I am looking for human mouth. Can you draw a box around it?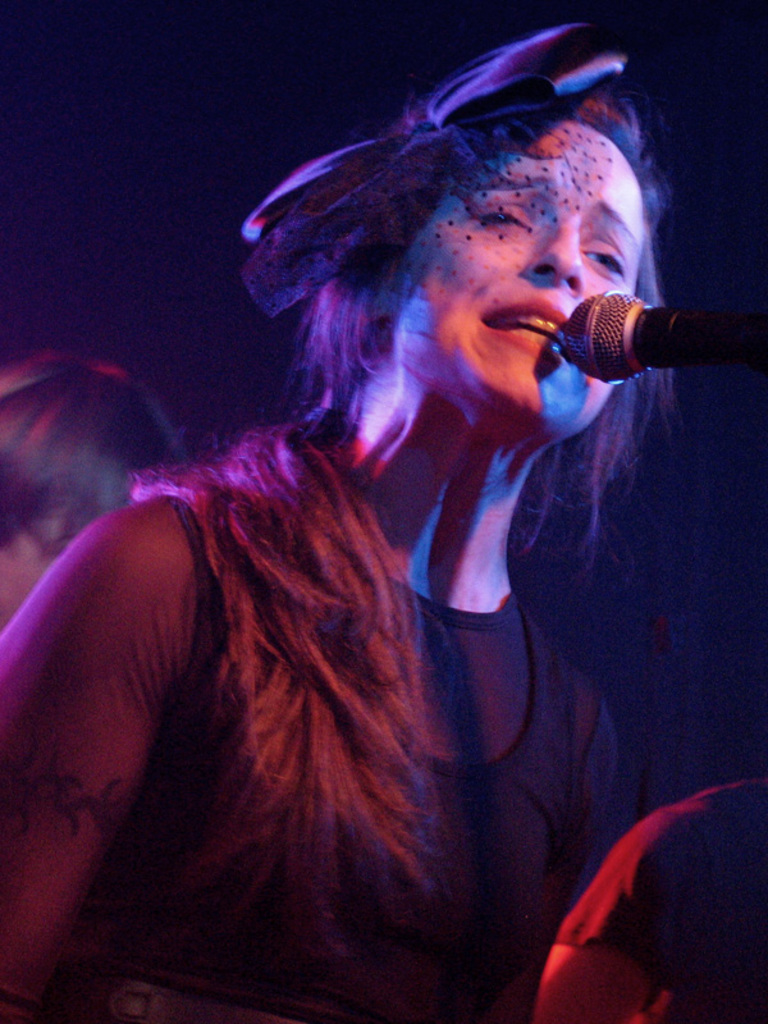
Sure, the bounding box is (474, 297, 584, 364).
